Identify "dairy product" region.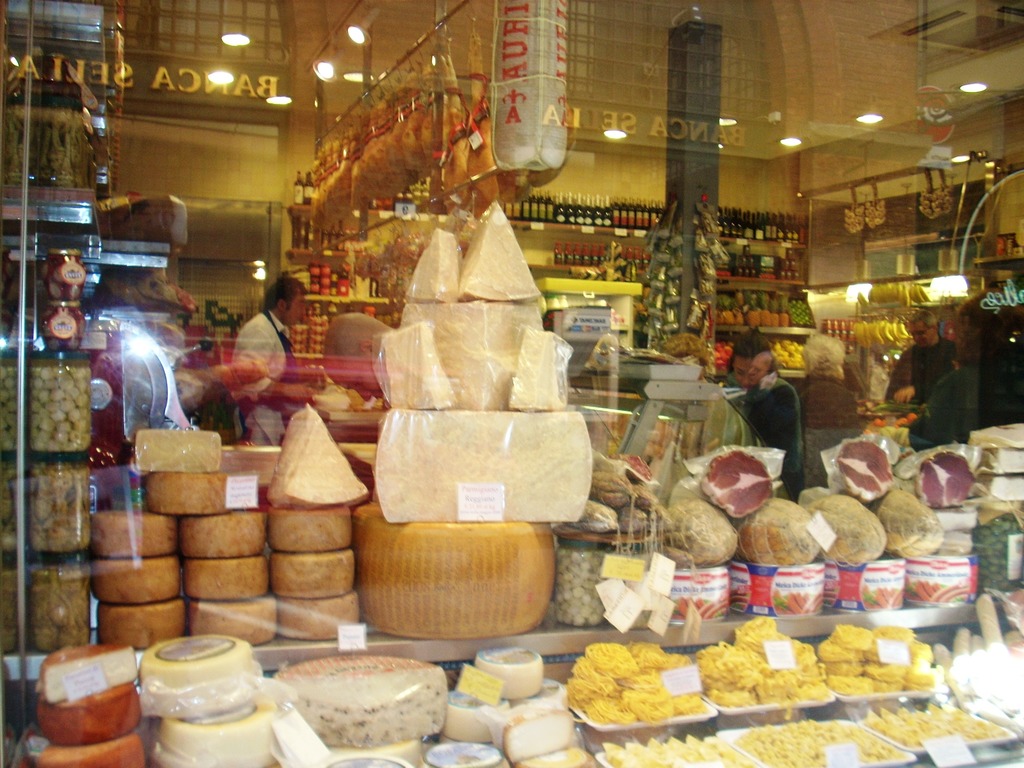
Region: pyautogui.locateOnScreen(879, 692, 1001, 752).
